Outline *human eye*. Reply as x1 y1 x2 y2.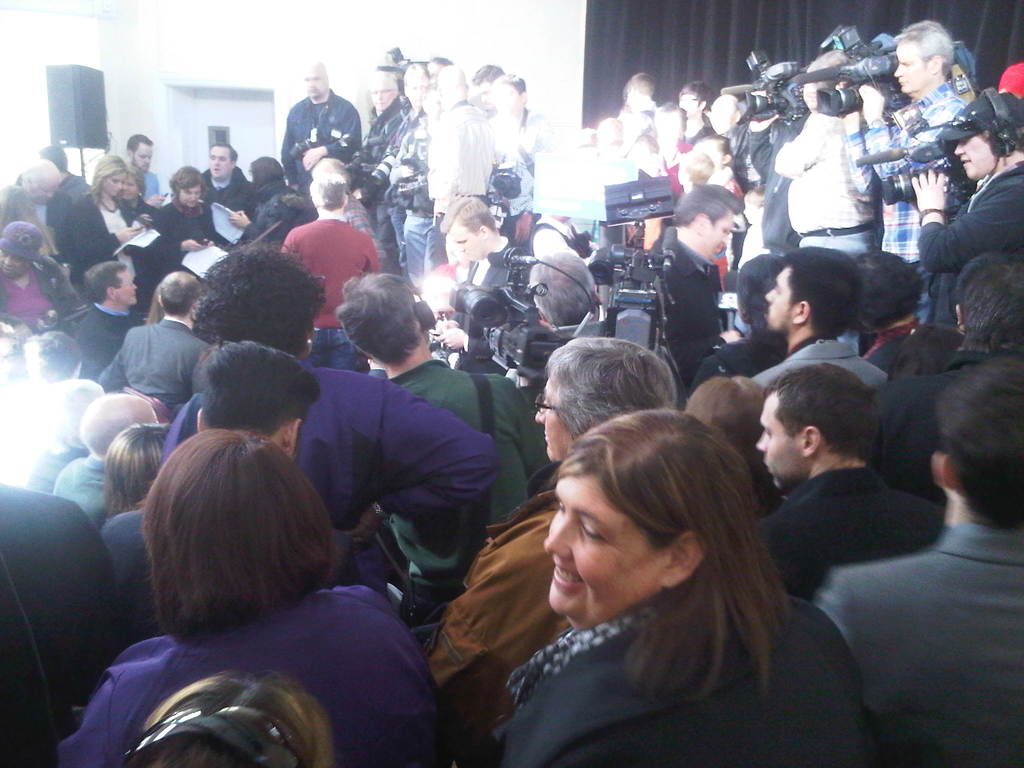
961 137 971 143.
